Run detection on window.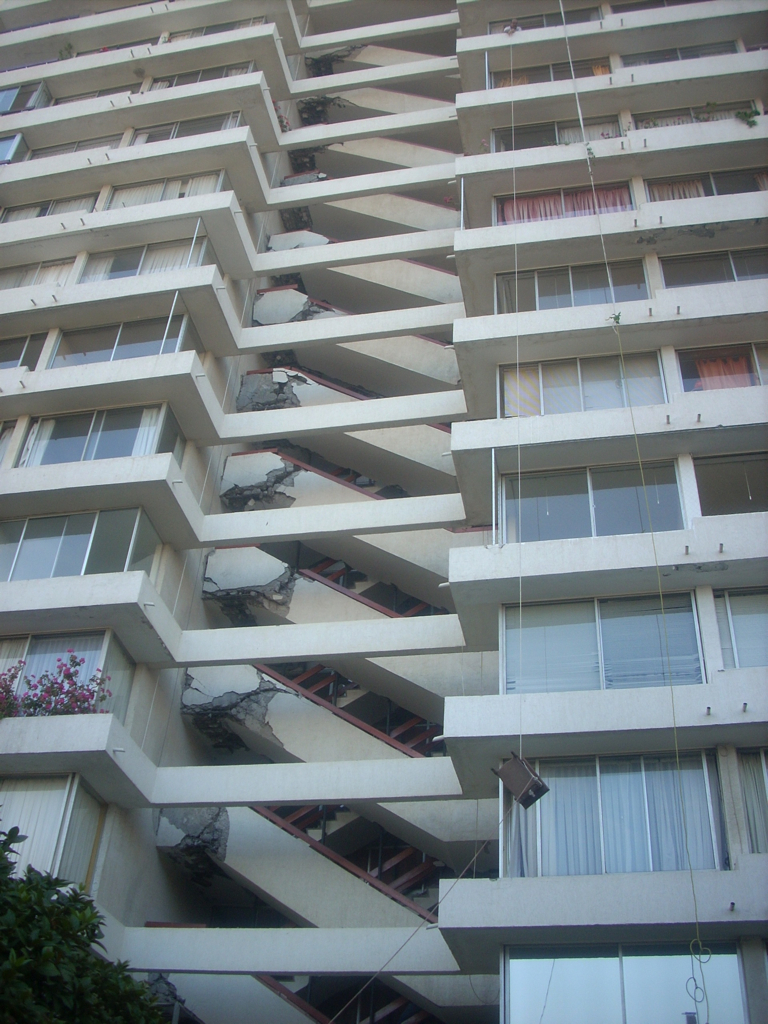
Result: 0 311 210 369.
